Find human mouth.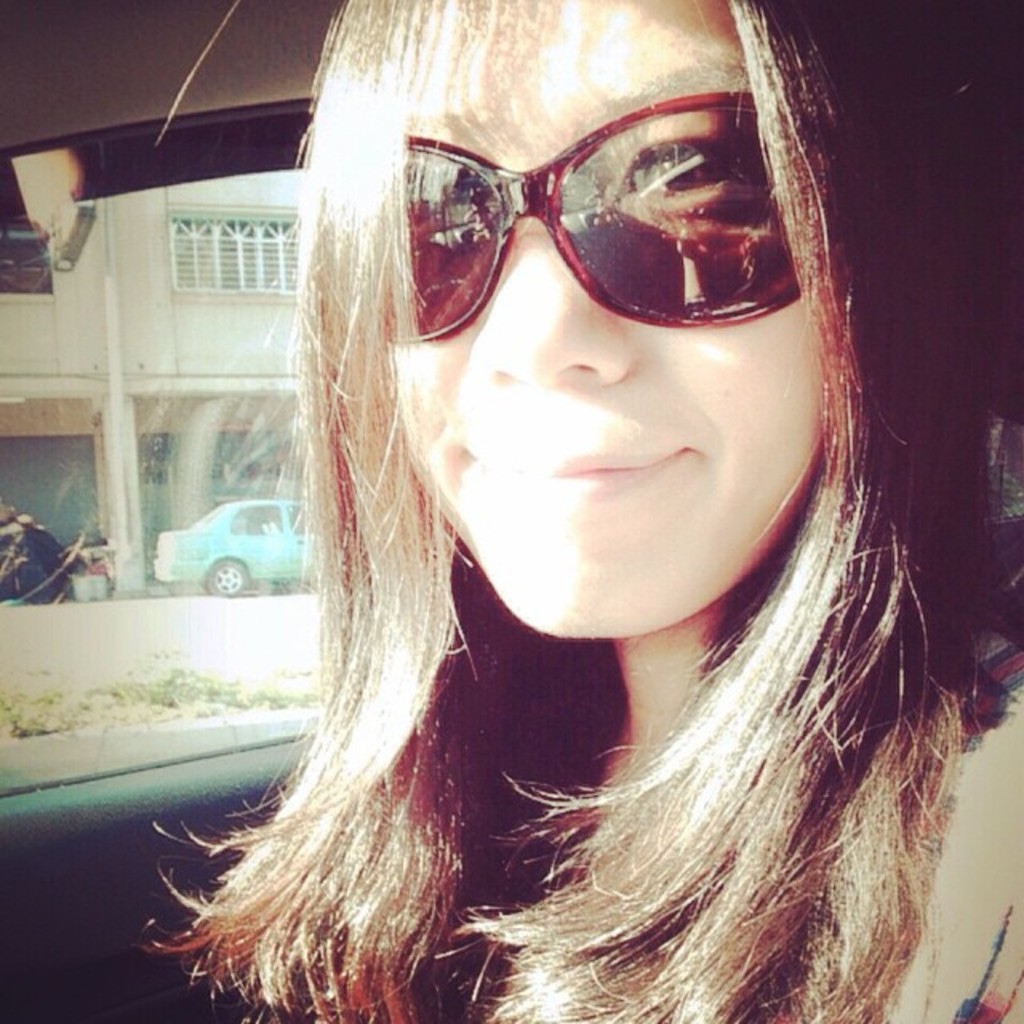
bbox=(462, 448, 706, 504).
